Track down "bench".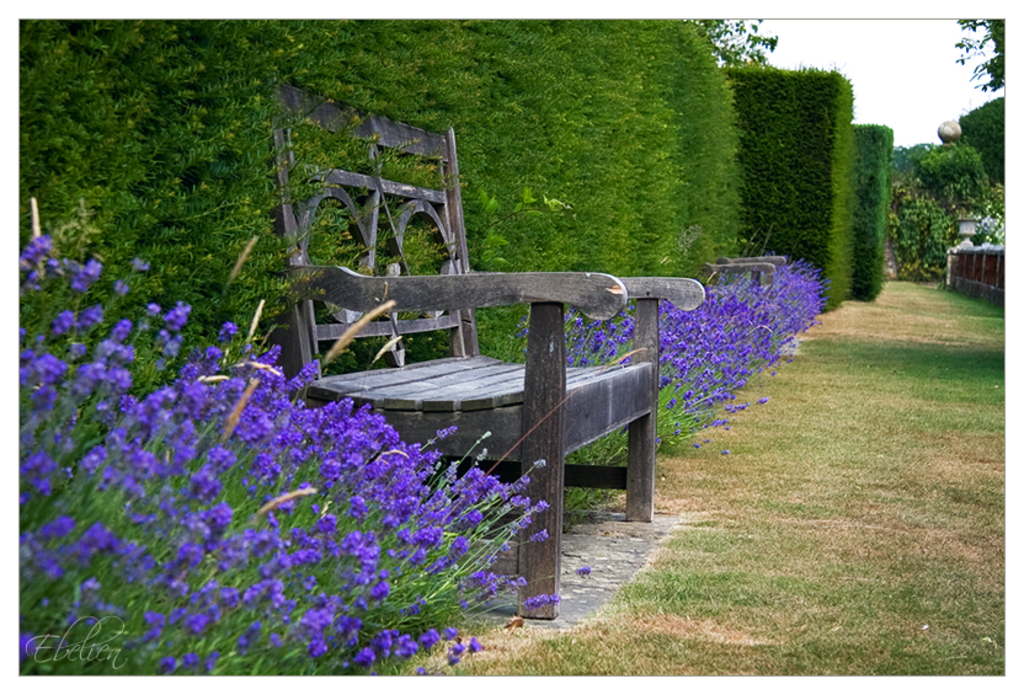
Tracked to <region>209, 97, 682, 615</region>.
